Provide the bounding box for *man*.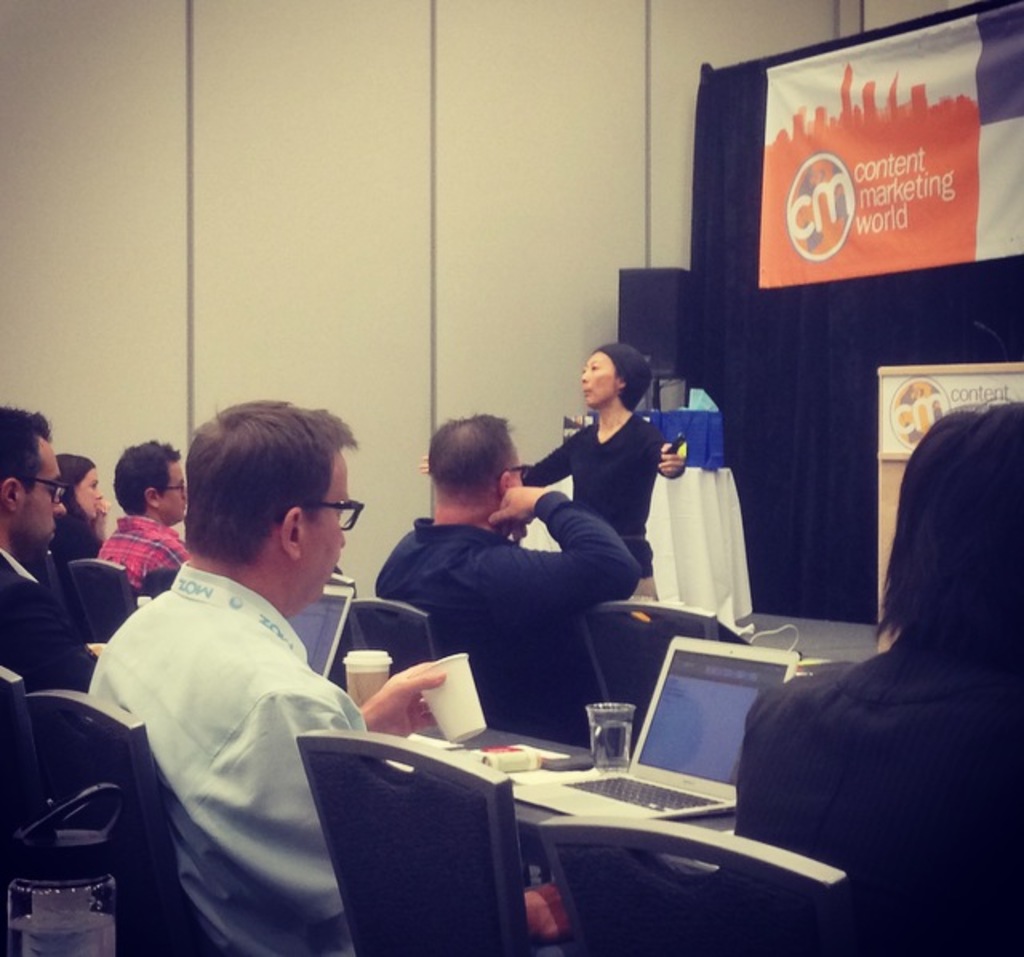
741,405,1022,955.
